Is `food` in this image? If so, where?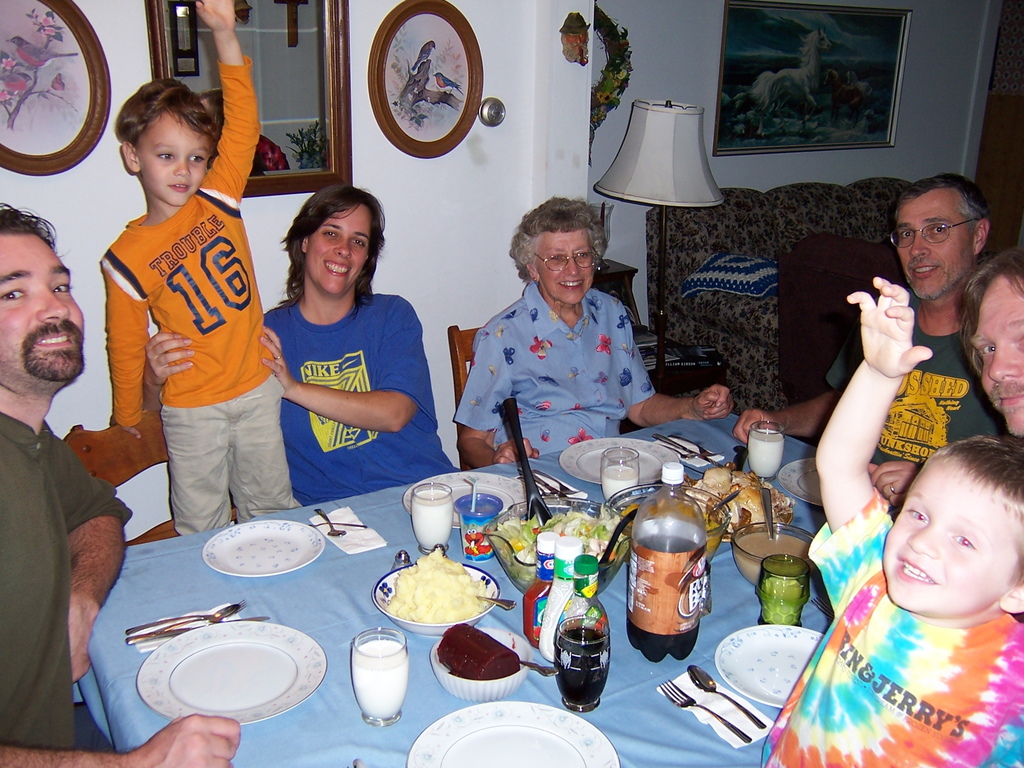
Yes, at box(436, 626, 521, 680).
